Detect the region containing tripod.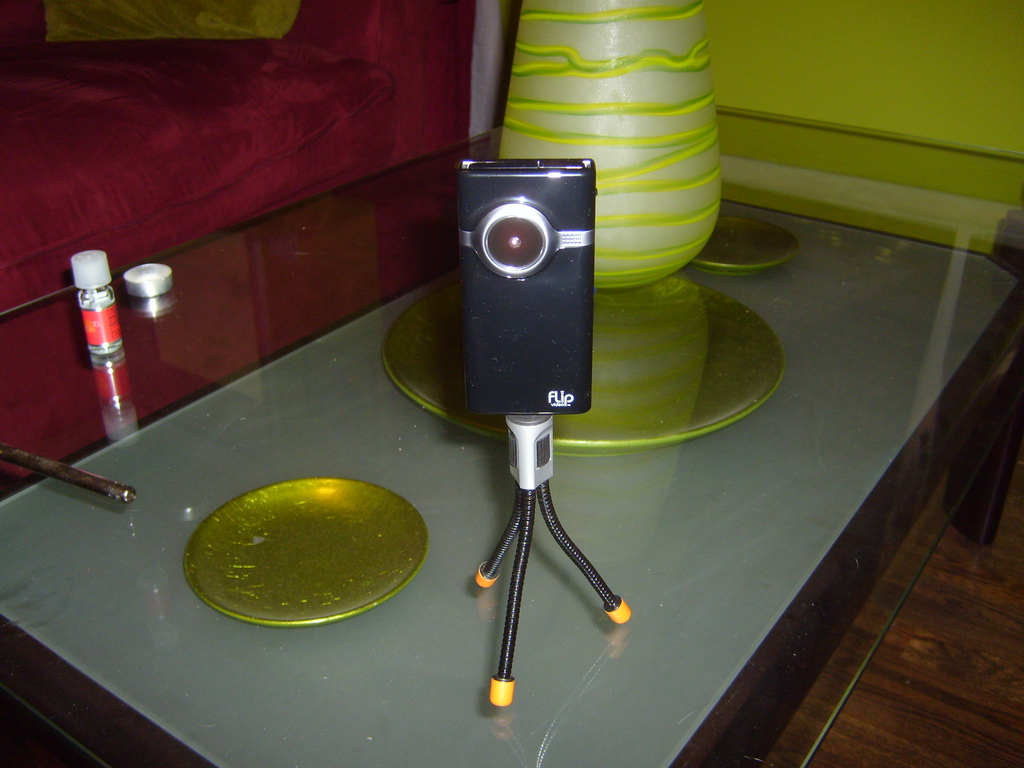
select_region(470, 415, 631, 710).
